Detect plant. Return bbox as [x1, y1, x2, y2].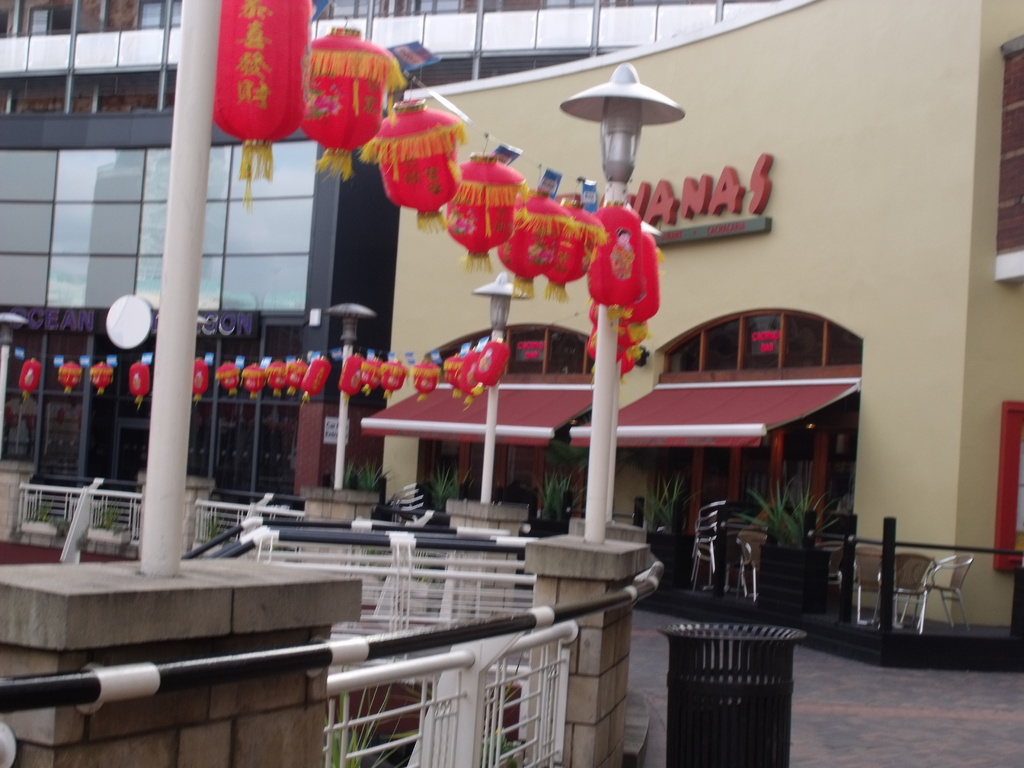
[352, 460, 388, 488].
